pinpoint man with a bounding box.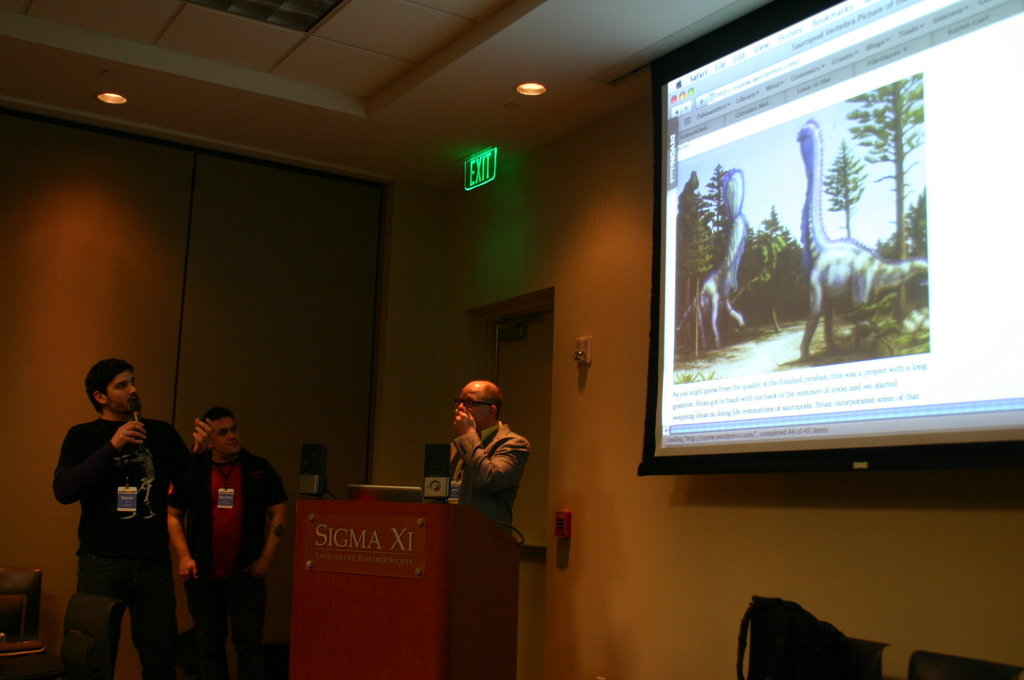
(168, 408, 290, 679).
